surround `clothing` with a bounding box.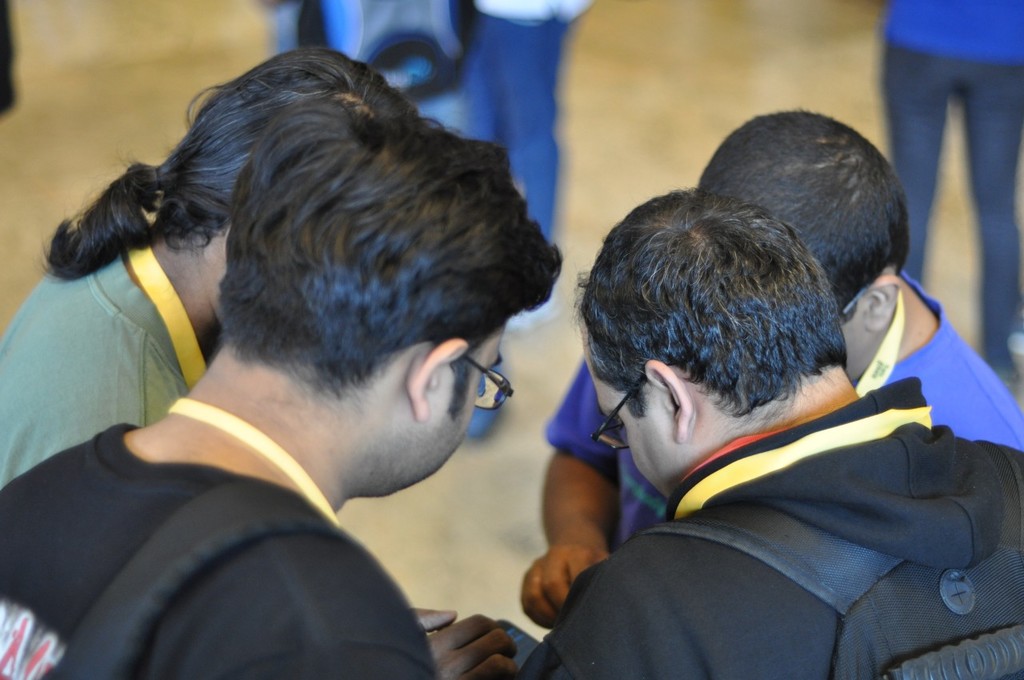
bbox=(0, 418, 436, 679).
